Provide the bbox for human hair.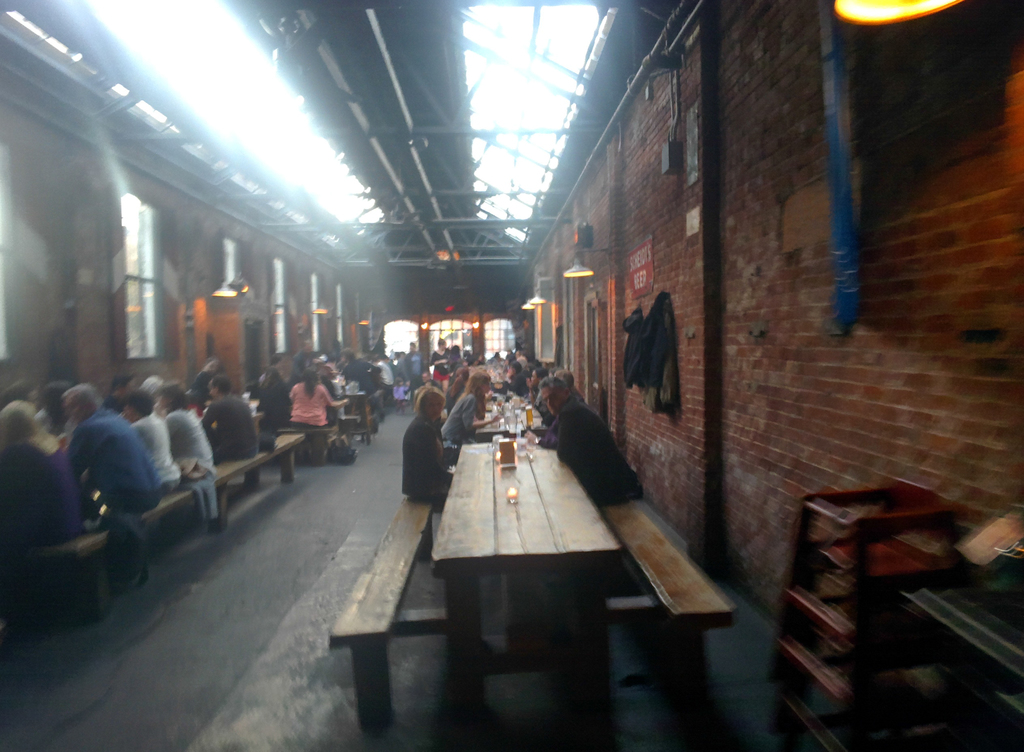
209/375/229/393.
